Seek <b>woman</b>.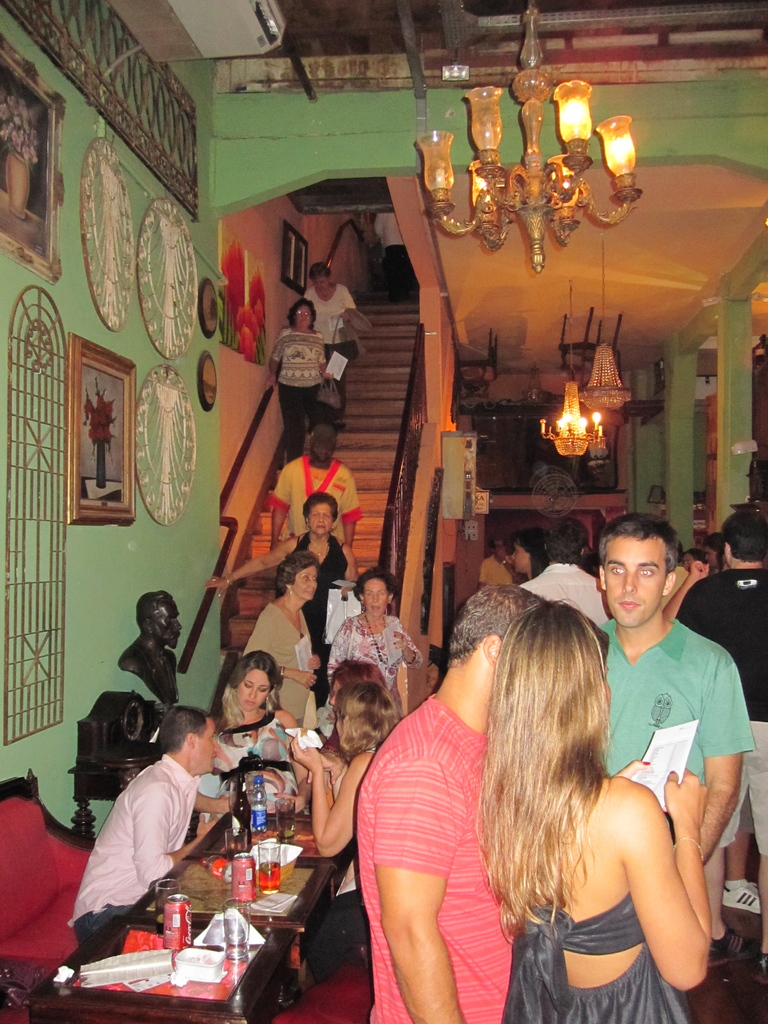
bbox(195, 650, 301, 835).
